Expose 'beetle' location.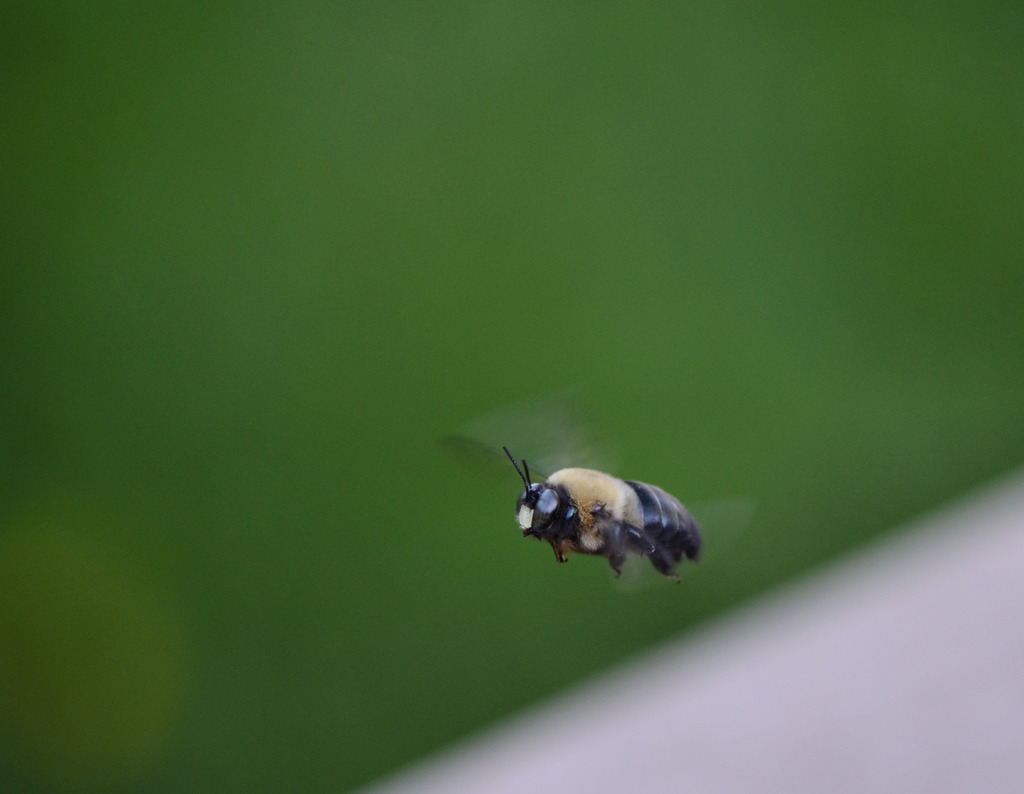
Exposed at crop(492, 448, 689, 590).
